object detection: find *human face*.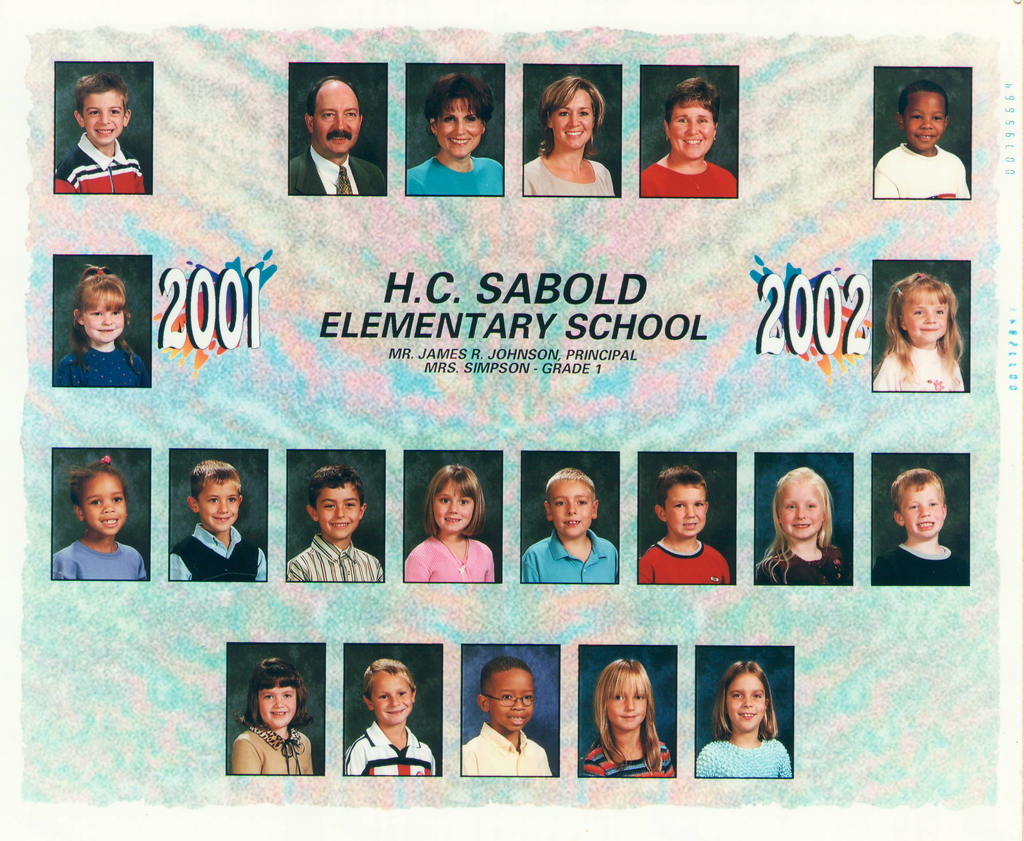
crop(434, 483, 473, 533).
